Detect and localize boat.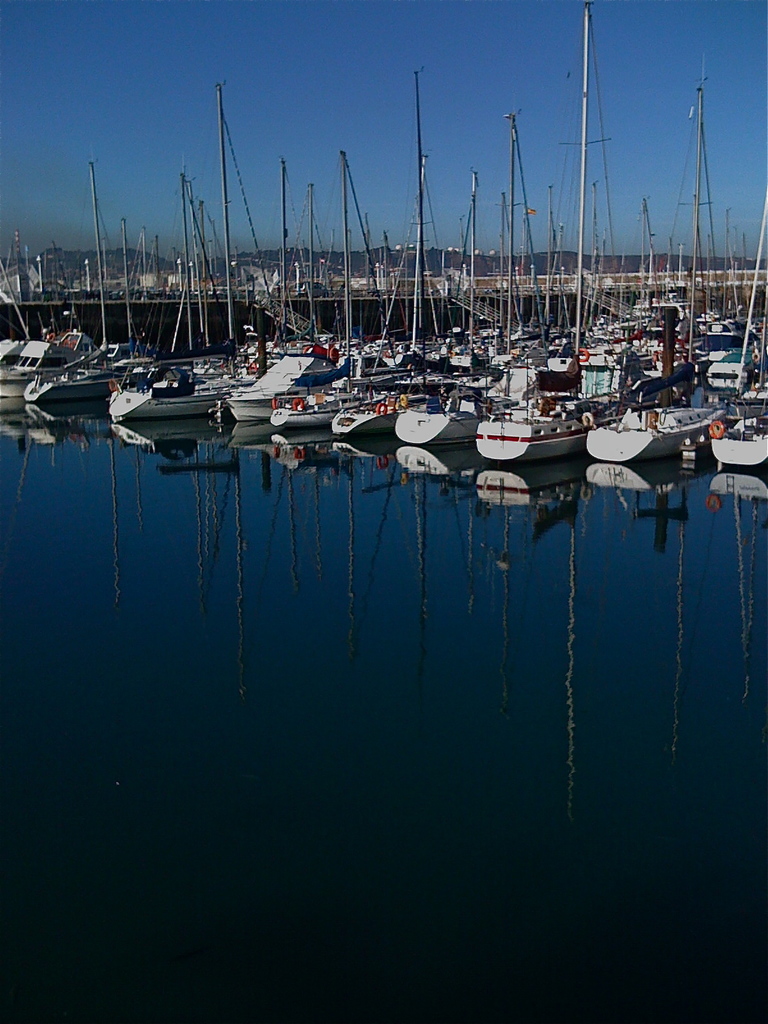
Localized at bbox=[331, 142, 415, 442].
